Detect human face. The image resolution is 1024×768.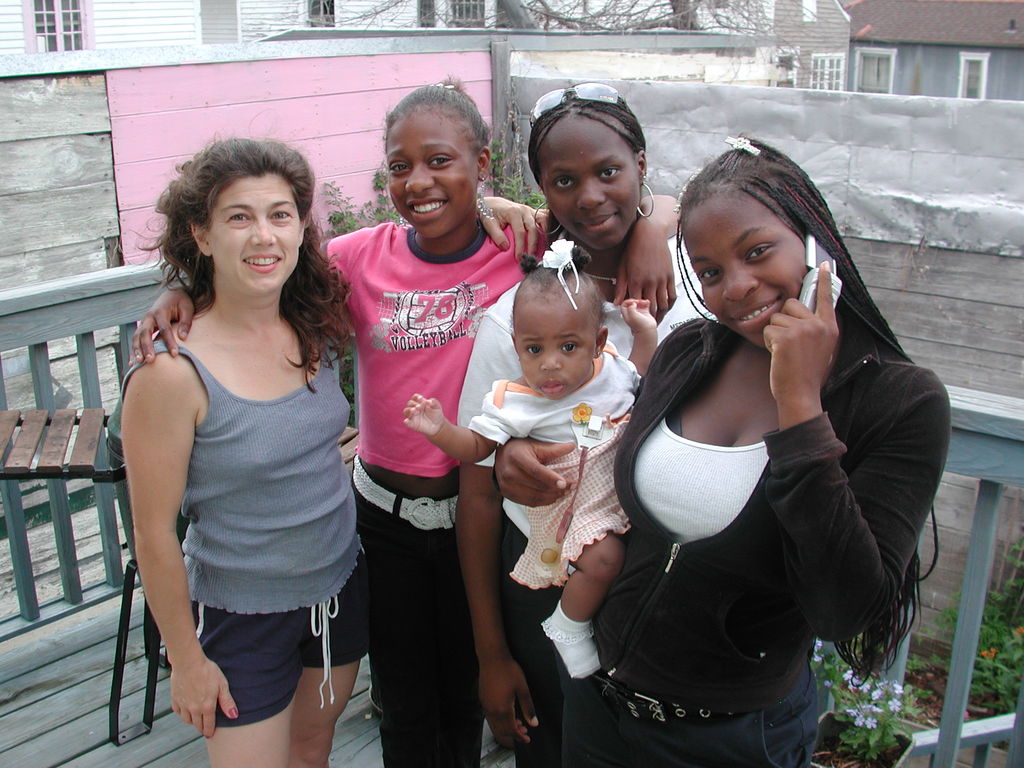
<region>511, 283, 599, 401</region>.
